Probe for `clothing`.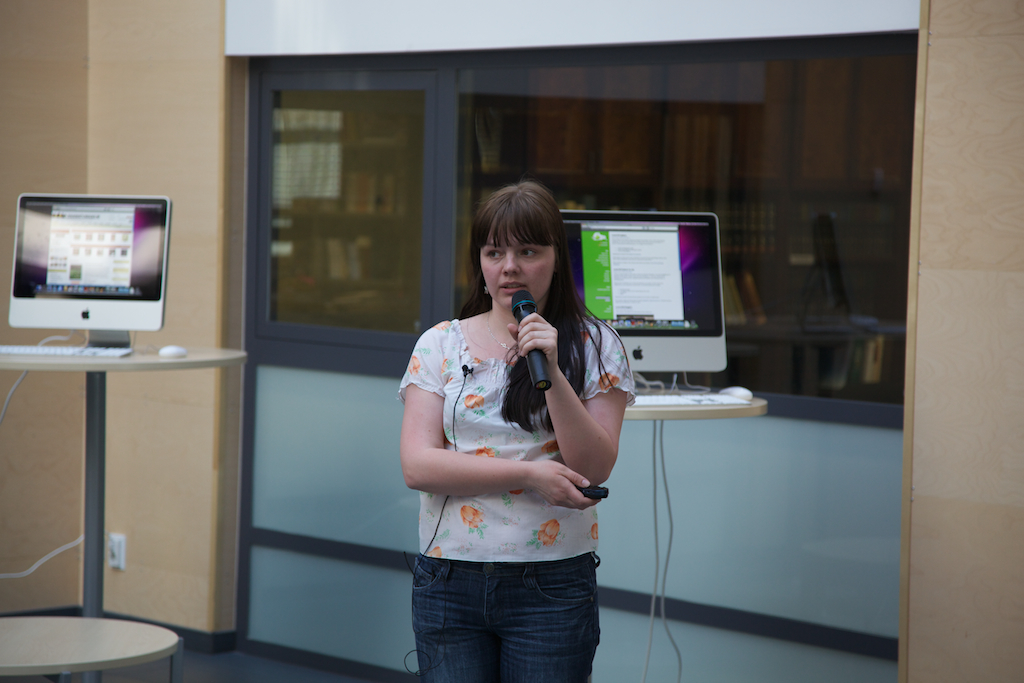
Probe result: {"x1": 394, "y1": 258, "x2": 624, "y2": 655}.
